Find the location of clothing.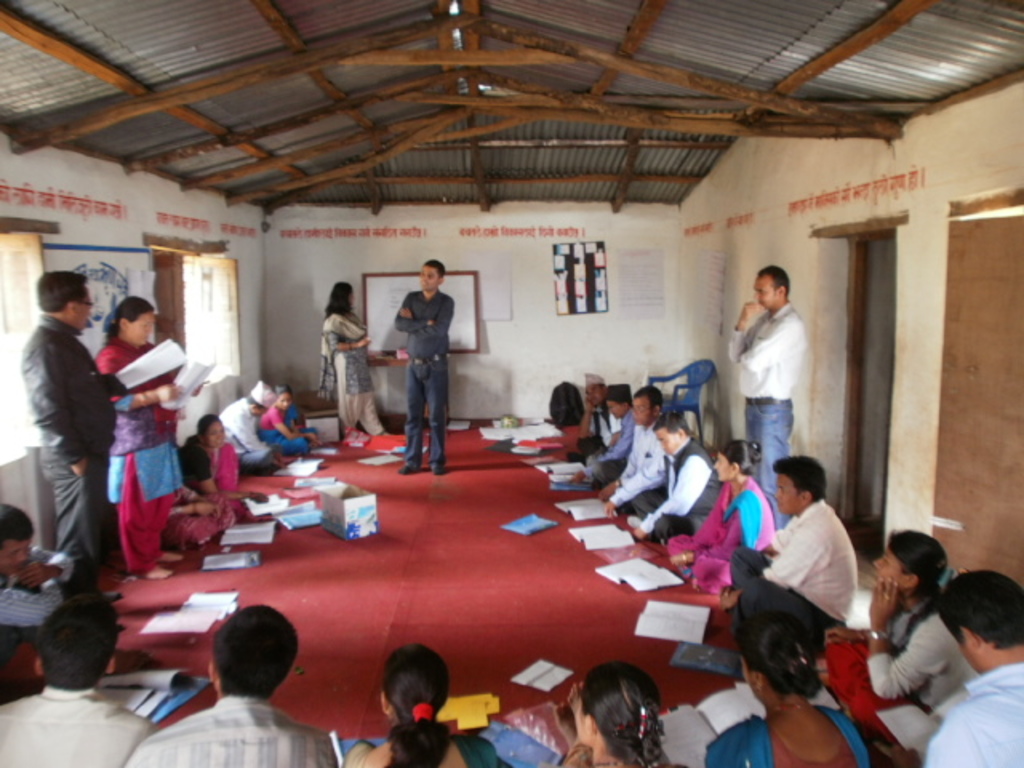
Location: pyautogui.locateOnScreen(589, 418, 659, 488).
